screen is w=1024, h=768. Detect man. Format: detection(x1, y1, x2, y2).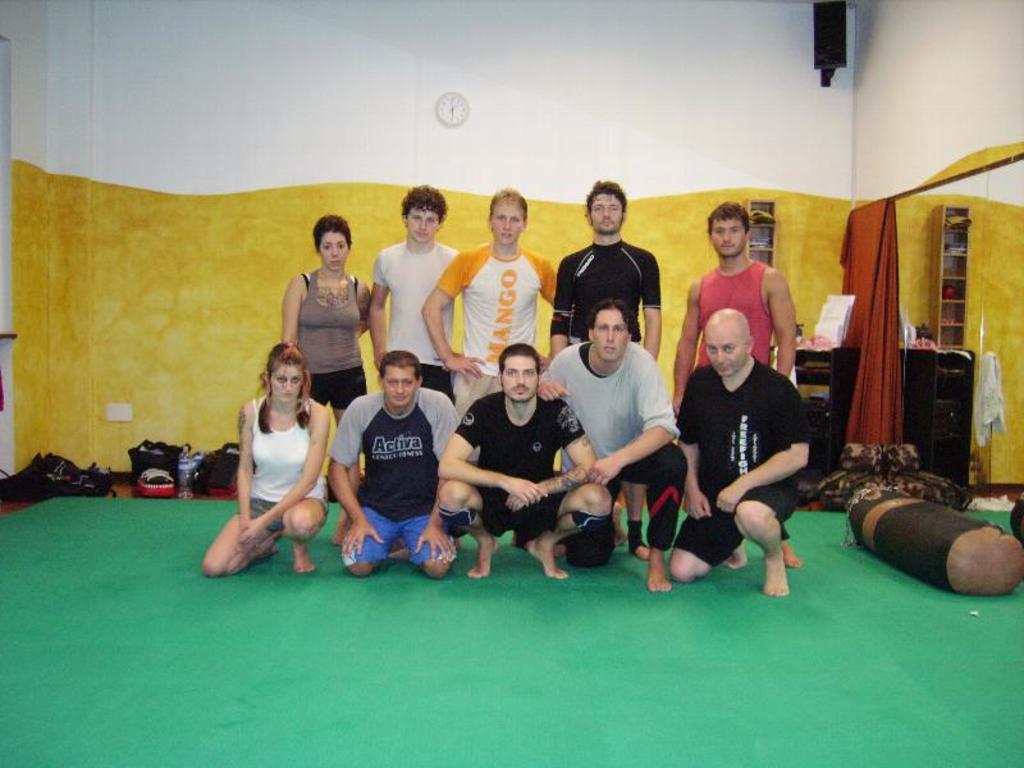
detection(668, 192, 804, 387).
